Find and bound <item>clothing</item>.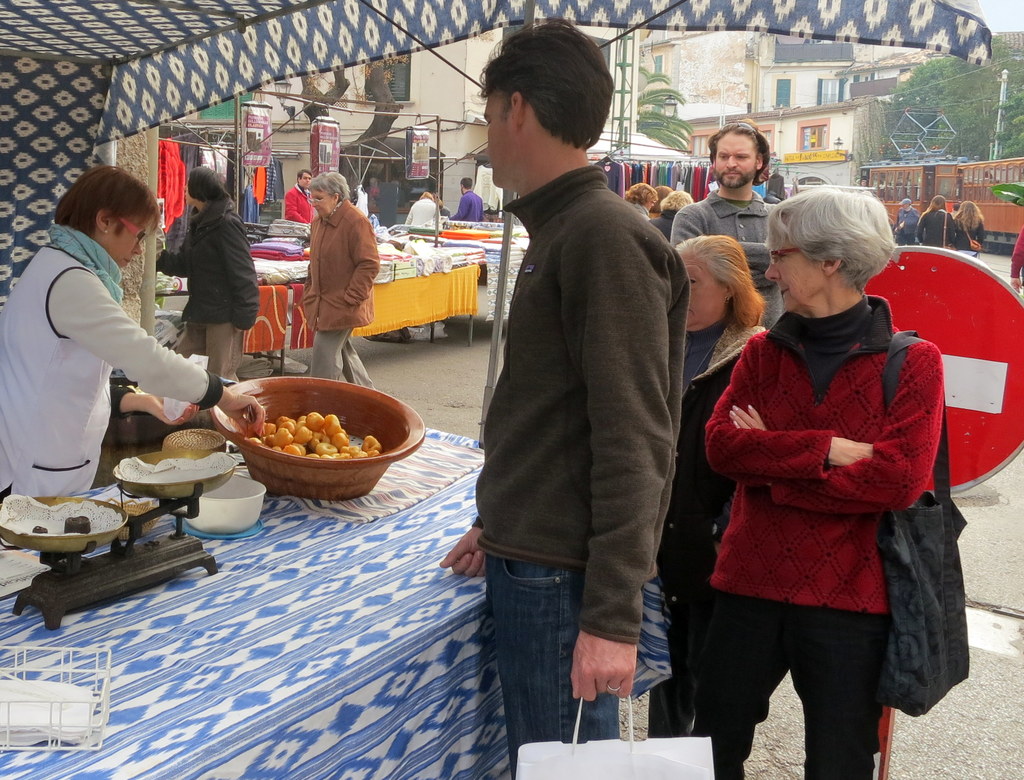
Bound: x1=300, y1=196, x2=388, y2=398.
